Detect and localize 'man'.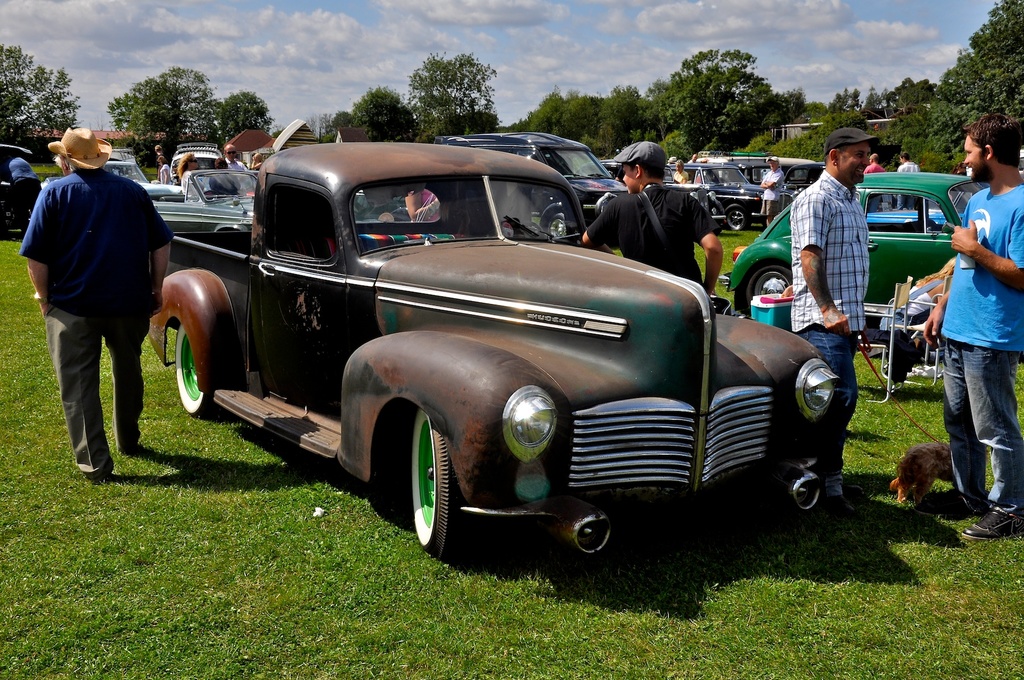
Localized at region(896, 152, 922, 176).
